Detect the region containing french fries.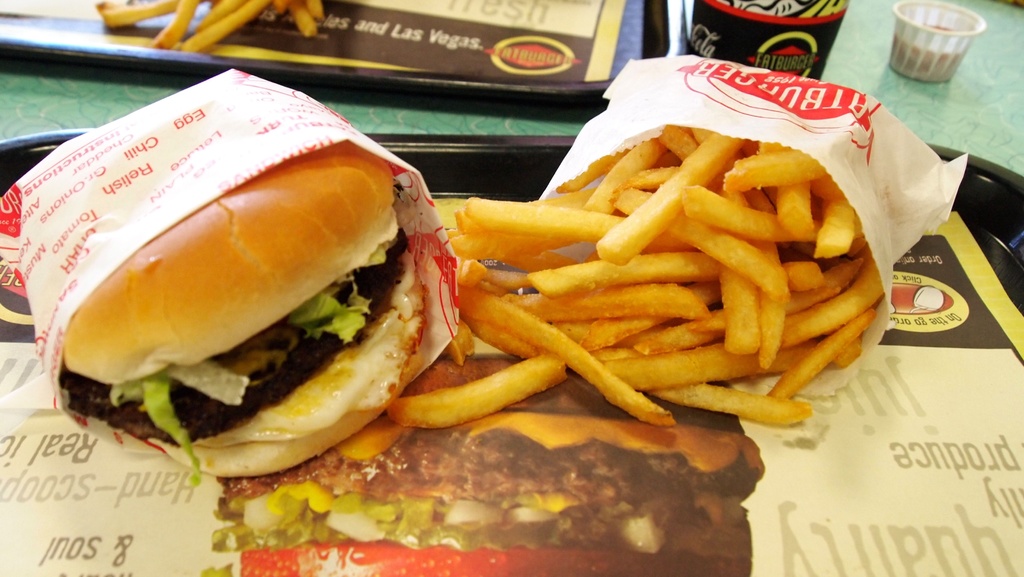
crop(582, 313, 664, 347).
